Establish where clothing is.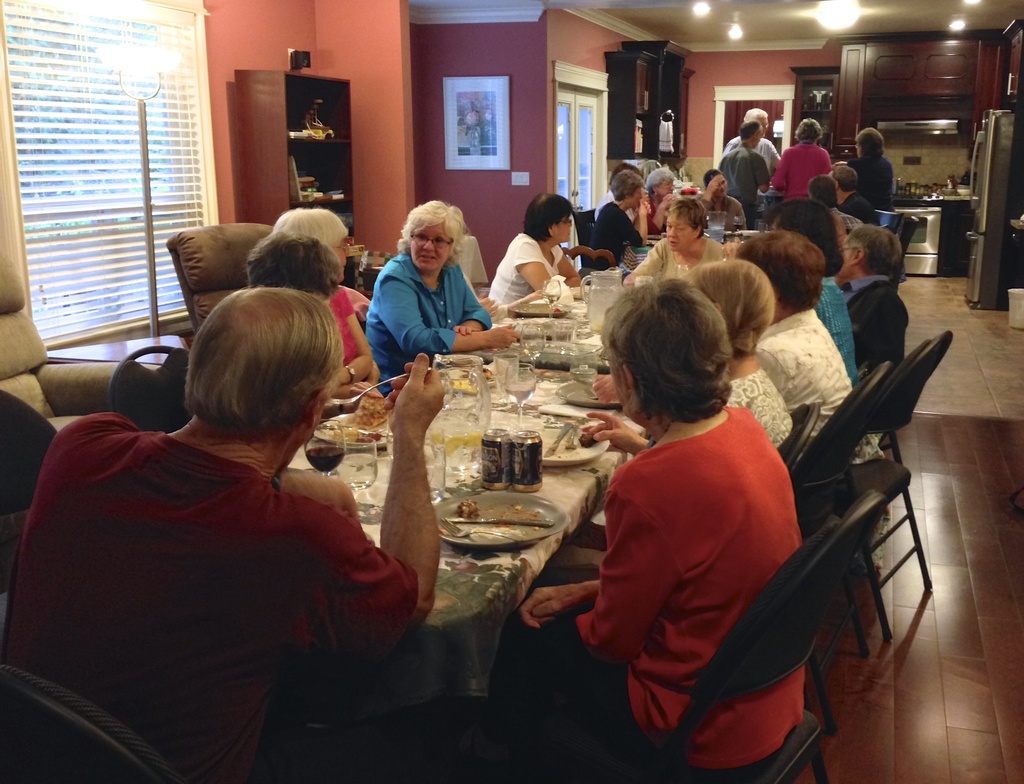
Established at Rect(852, 154, 893, 212).
